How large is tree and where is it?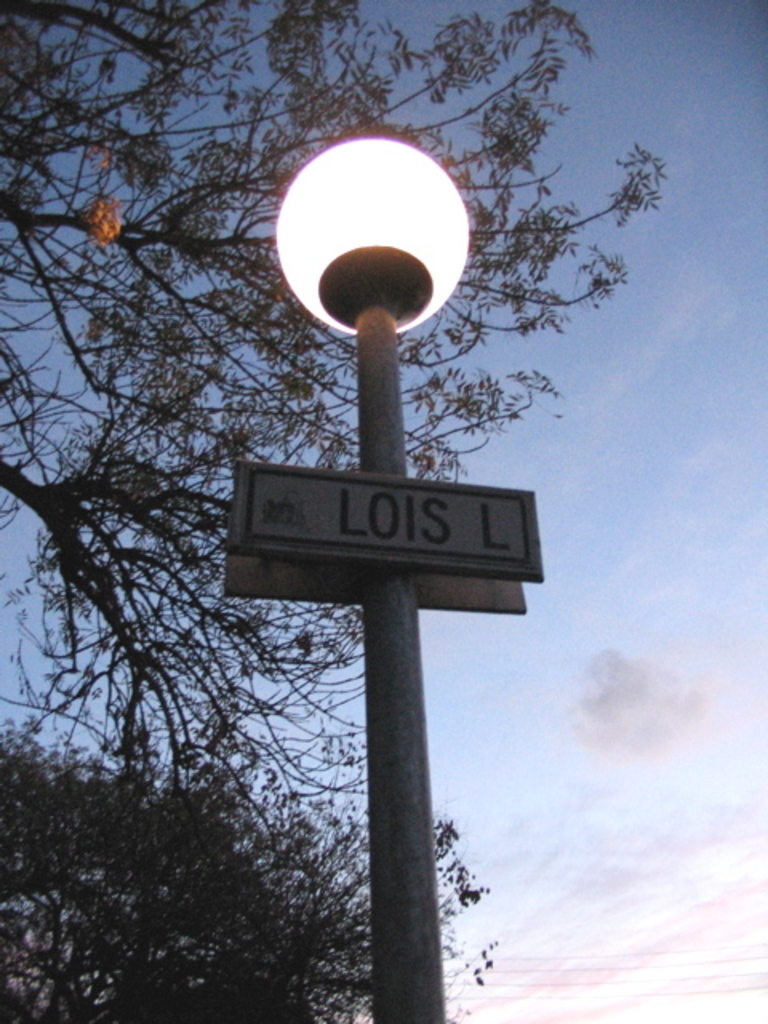
Bounding box: rect(0, 0, 674, 1018).
